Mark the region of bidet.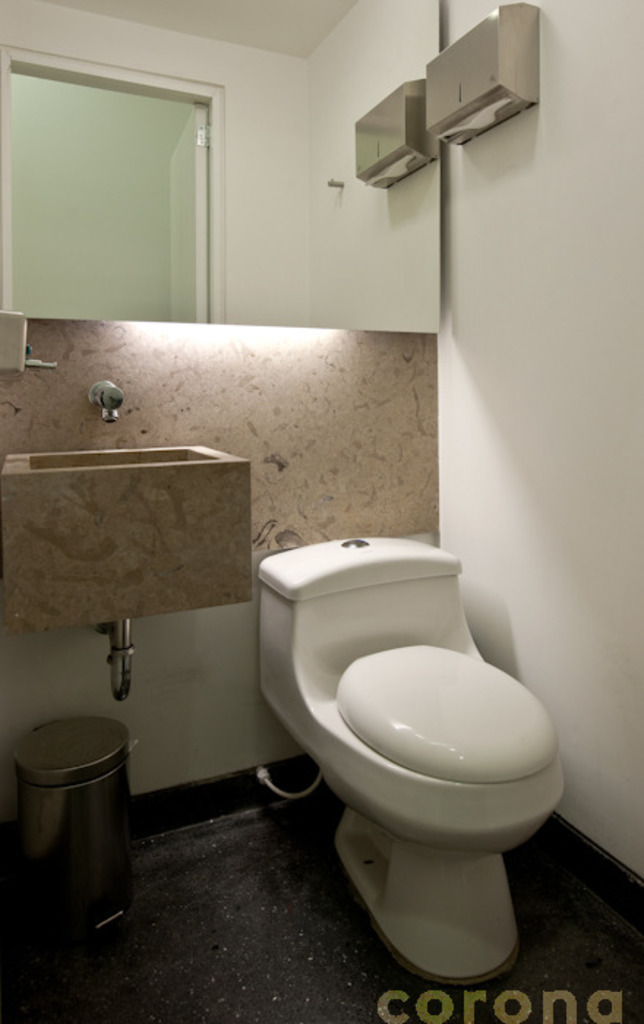
Region: [323, 642, 571, 979].
